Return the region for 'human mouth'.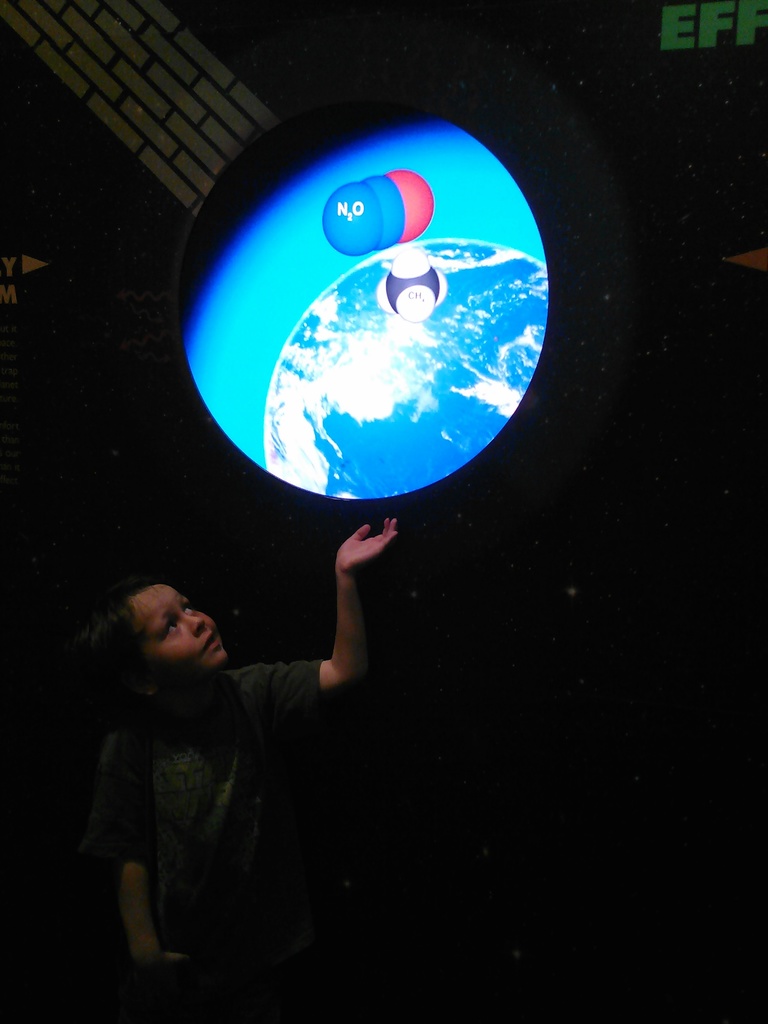
[198,631,223,646].
